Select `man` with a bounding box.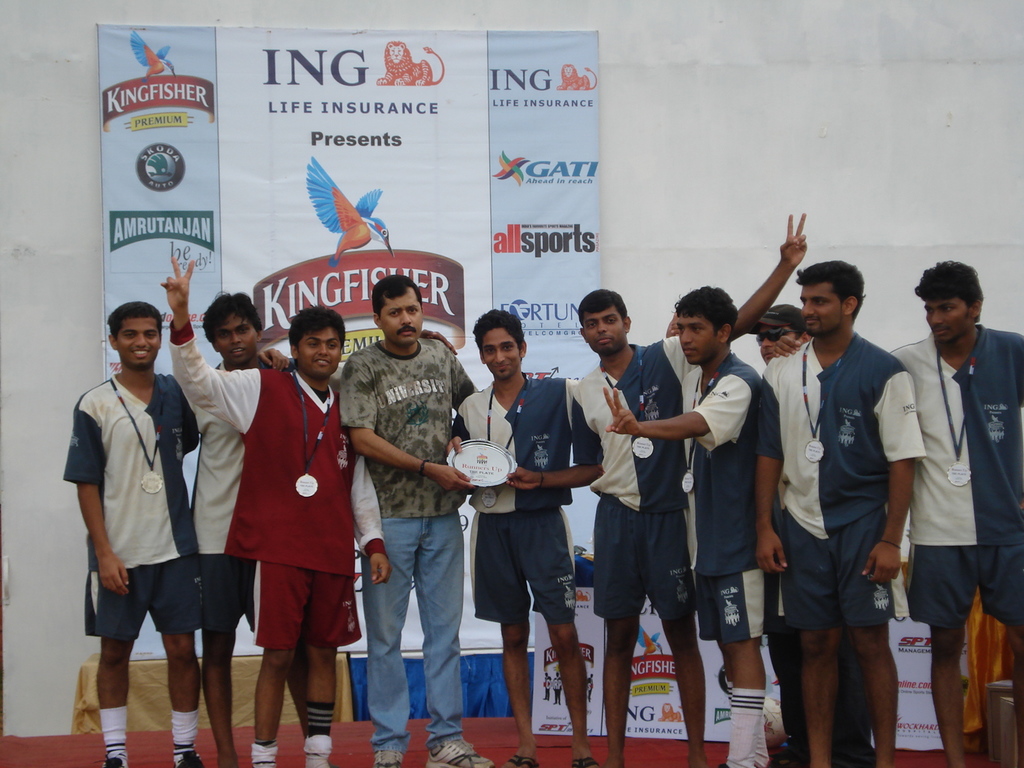
[772,257,924,767].
